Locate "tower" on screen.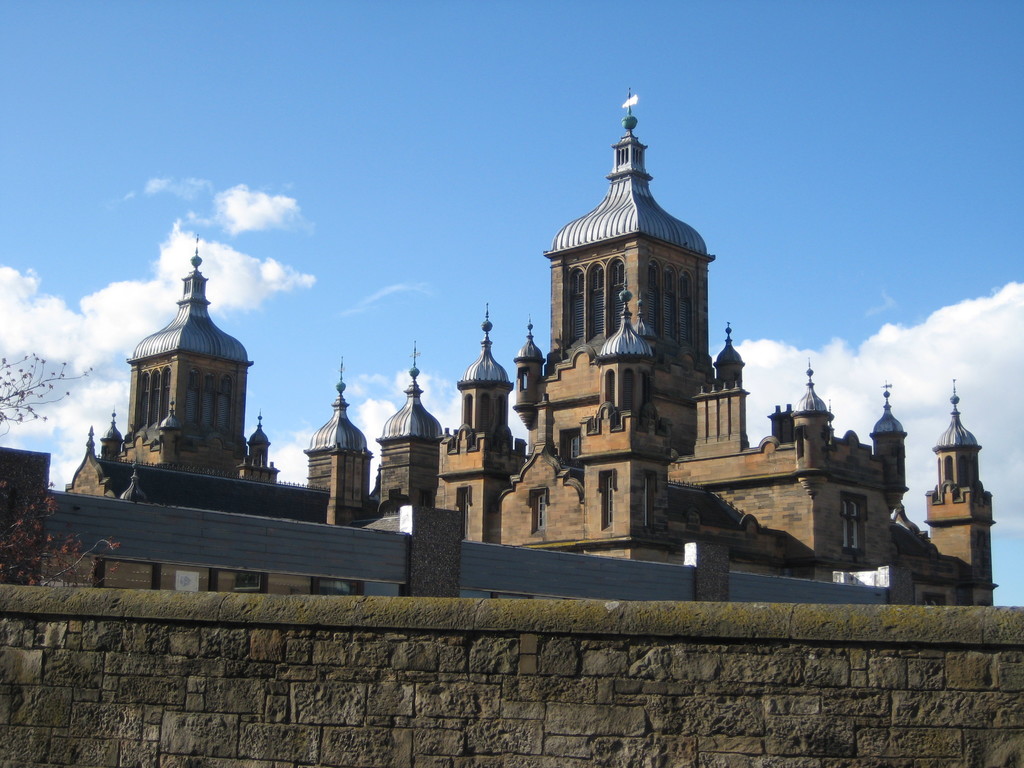
On screen at [555,90,719,384].
